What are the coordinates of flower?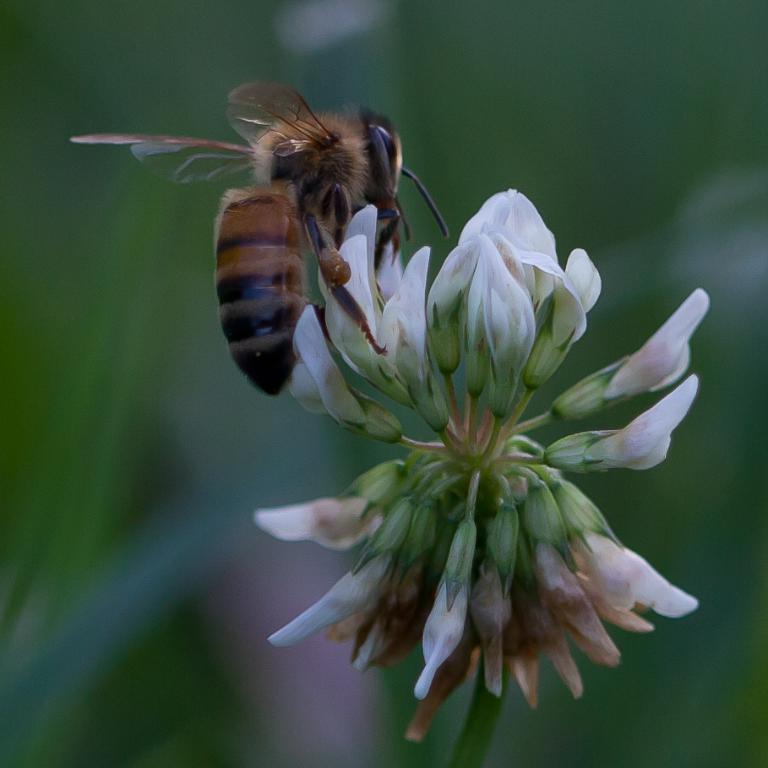
rect(248, 144, 694, 757).
